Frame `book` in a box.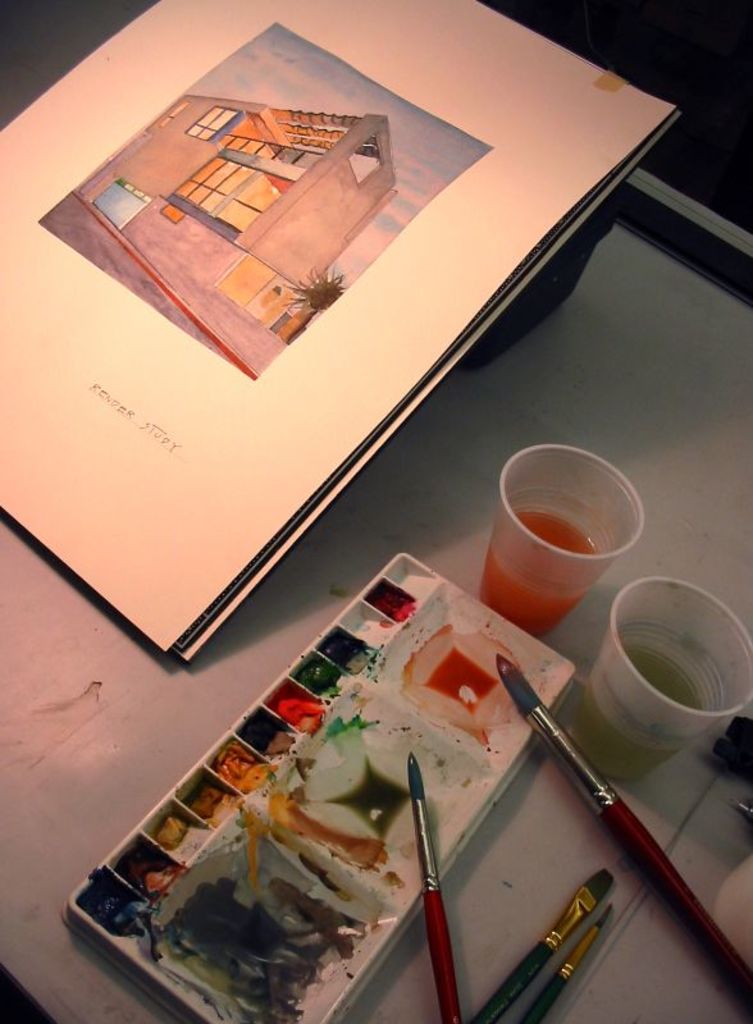
x1=0, y1=0, x2=697, y2=672.
